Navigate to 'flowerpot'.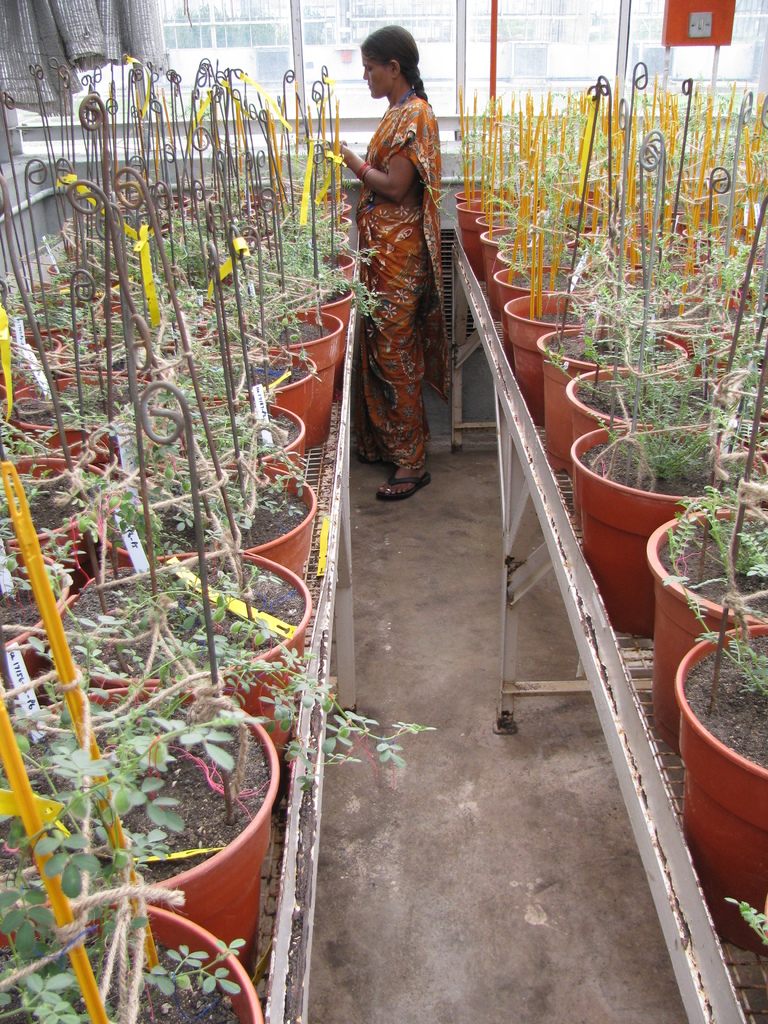
Navigation target: (left=492, top=263, right=593, bottom=321).
